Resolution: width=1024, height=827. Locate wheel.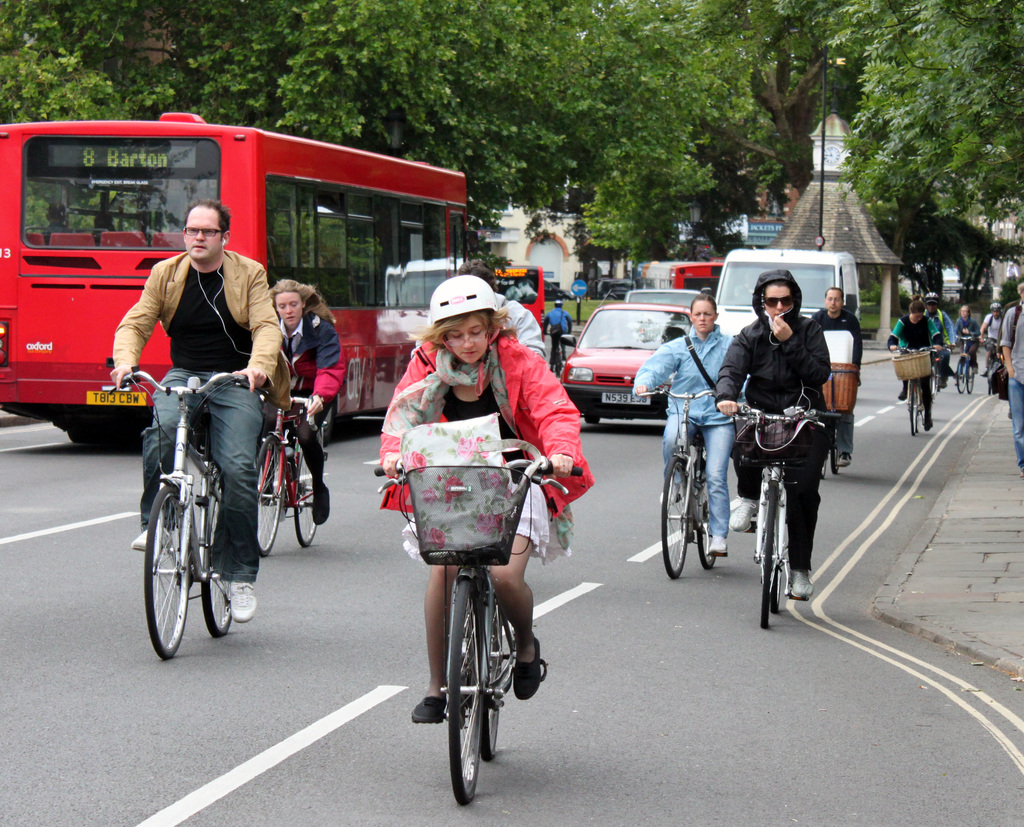
box(476, 600, 509, 764).
